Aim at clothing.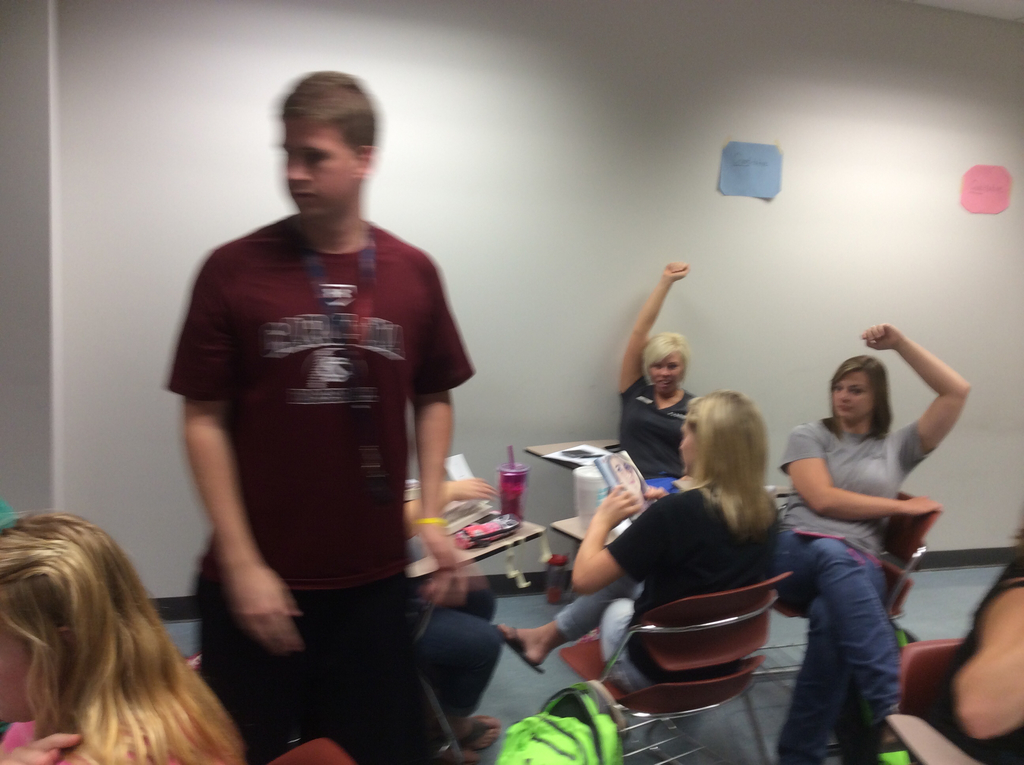
Aimed at crop(938, 560, 1023, 764).
